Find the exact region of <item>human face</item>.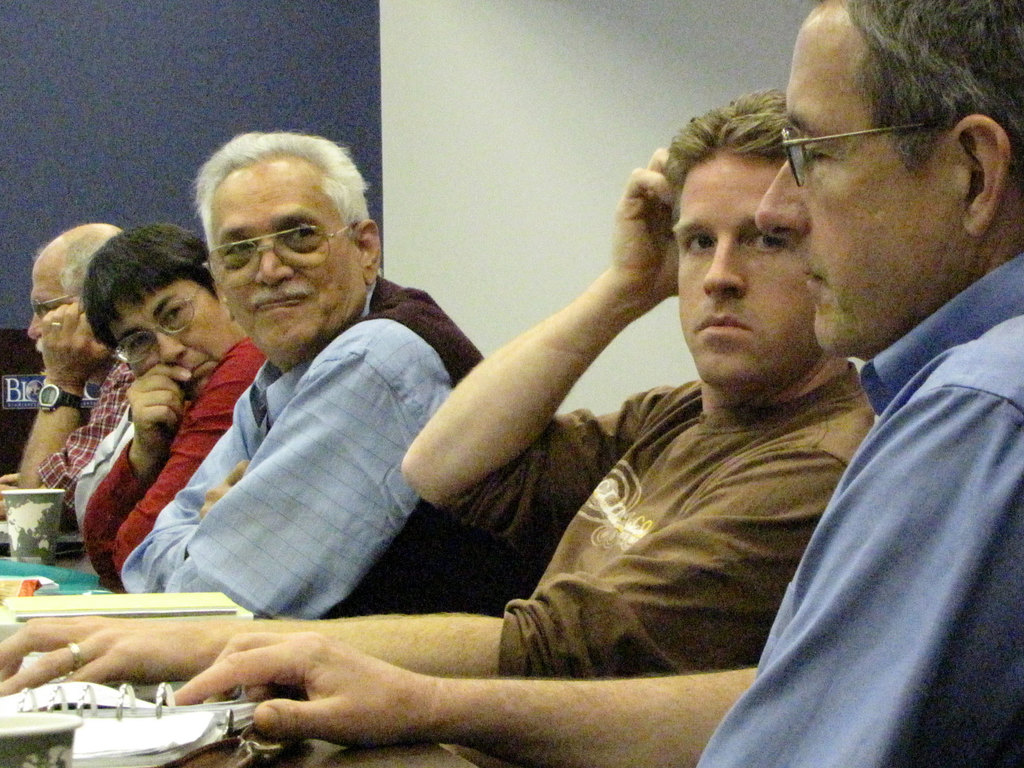
Exact region: select_region(670, 151, 823, 388).
